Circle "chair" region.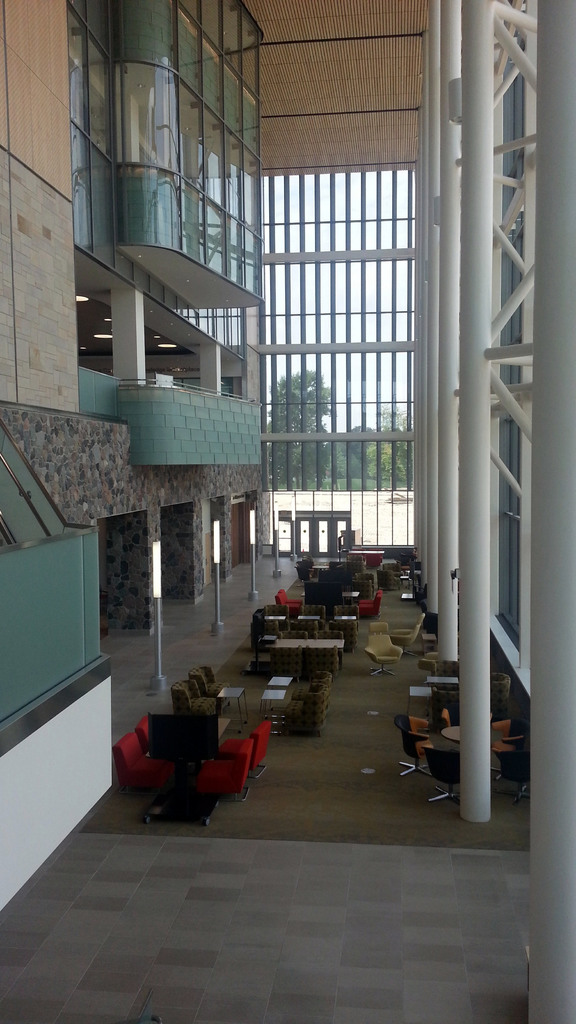
Region: [397,718,429,778].
